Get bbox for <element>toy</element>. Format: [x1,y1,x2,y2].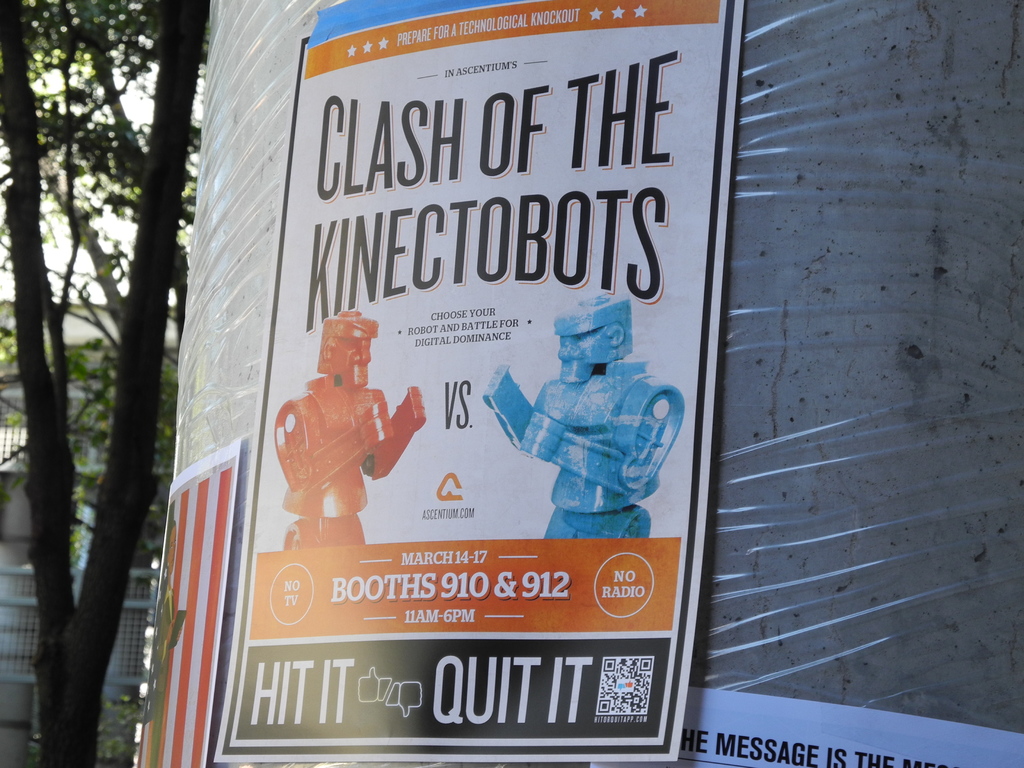
[278,292,415,573].
